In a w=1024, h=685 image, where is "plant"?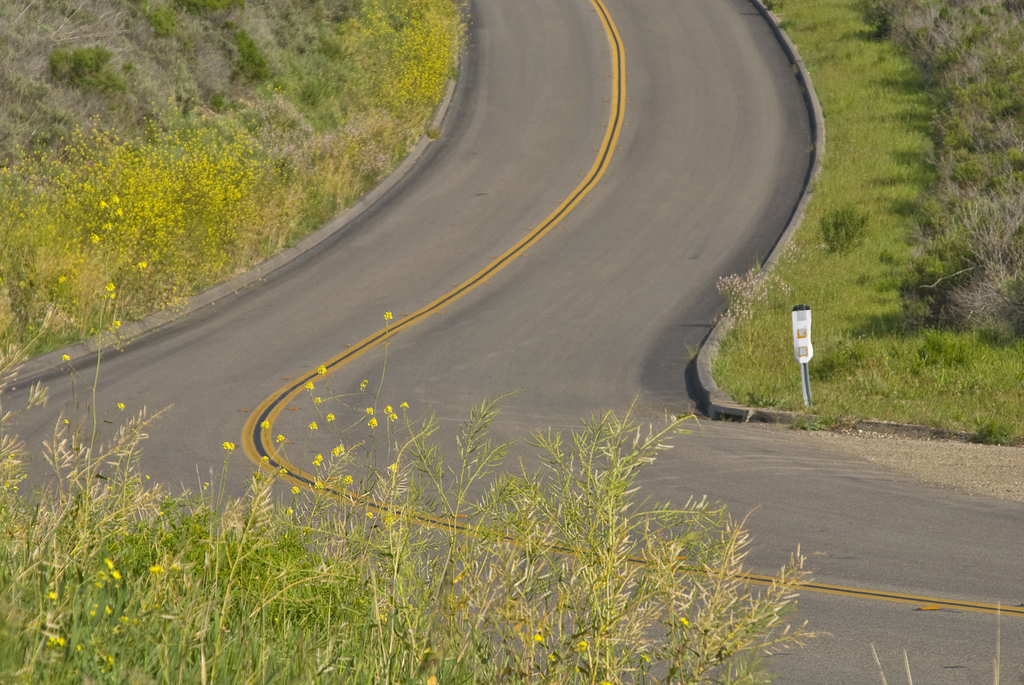
[left=972, top=421, right=1014, bottom=444].
